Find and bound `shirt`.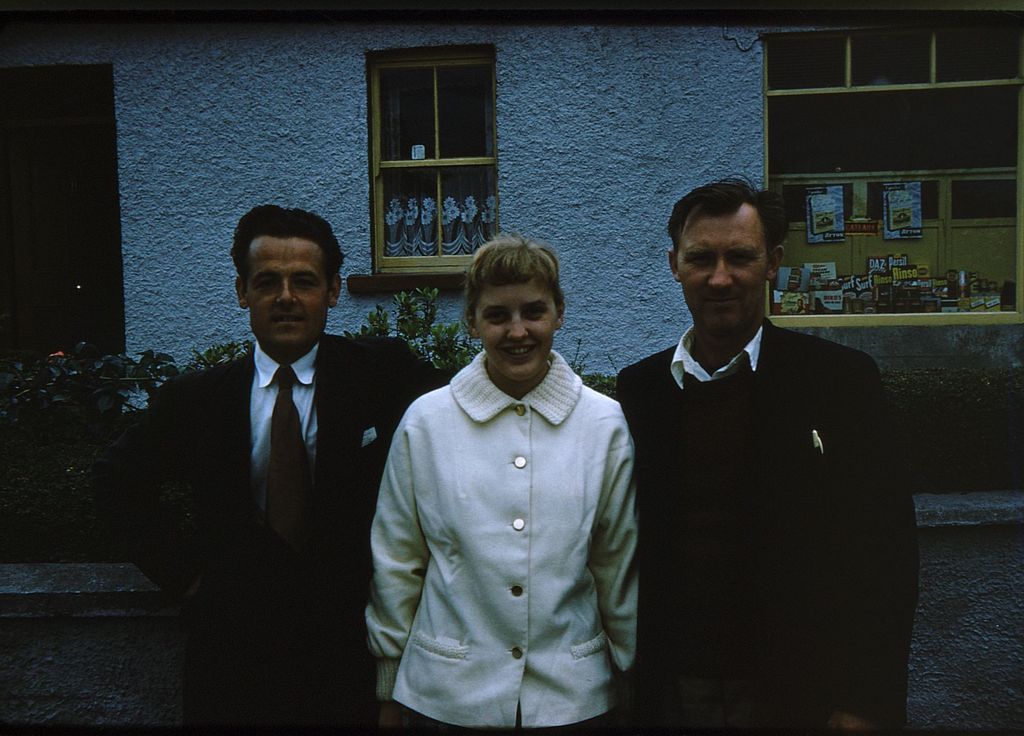
Bound: left=251, top=342, right=317, bottom=506.
